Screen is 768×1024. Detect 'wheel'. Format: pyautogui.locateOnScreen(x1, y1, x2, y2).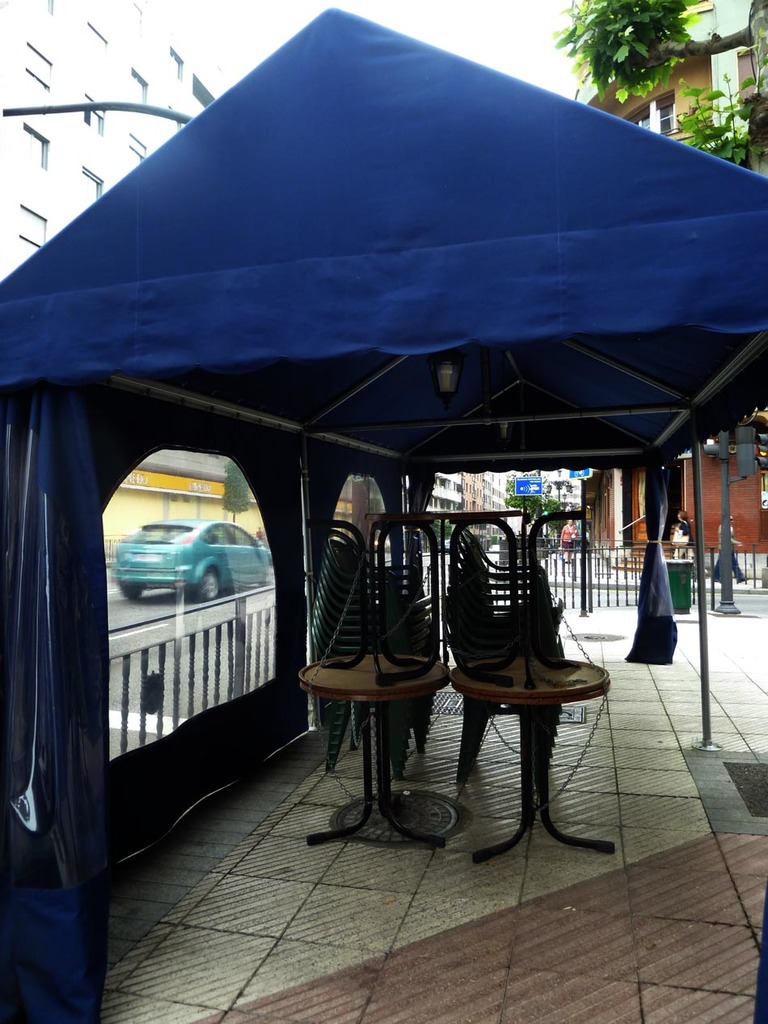
pyautogui.locateOnScreen(195, 568, 225, 601).
